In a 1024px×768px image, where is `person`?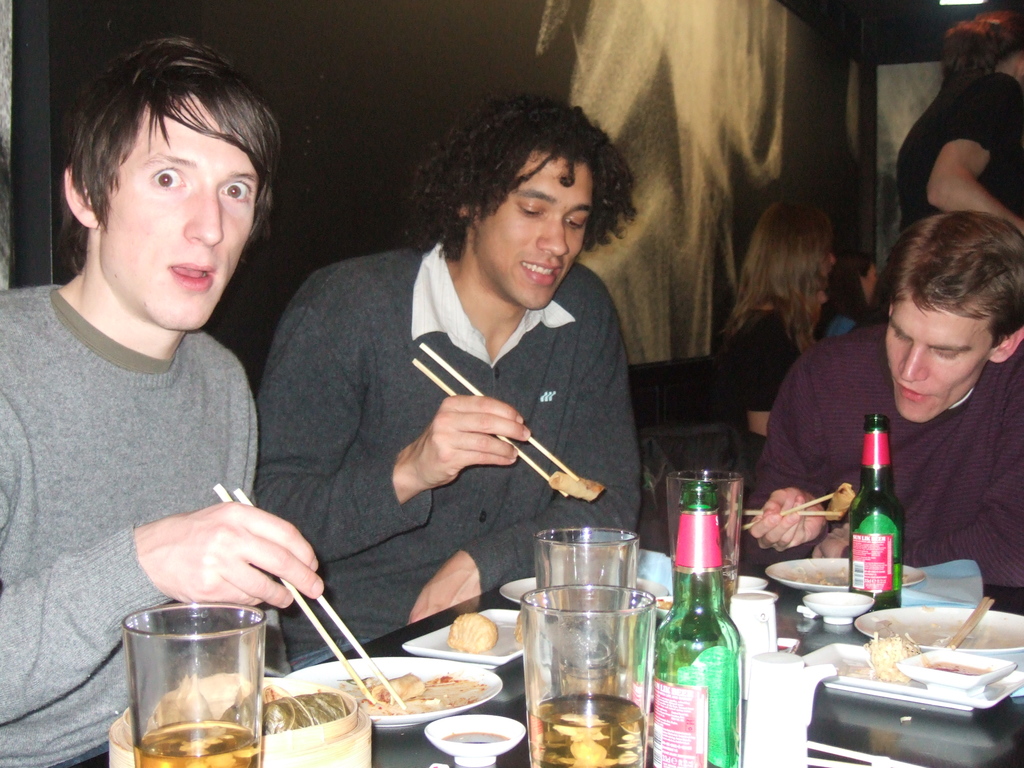
pyautogui.locateOnScreen(740, 209, 1023, 587).
